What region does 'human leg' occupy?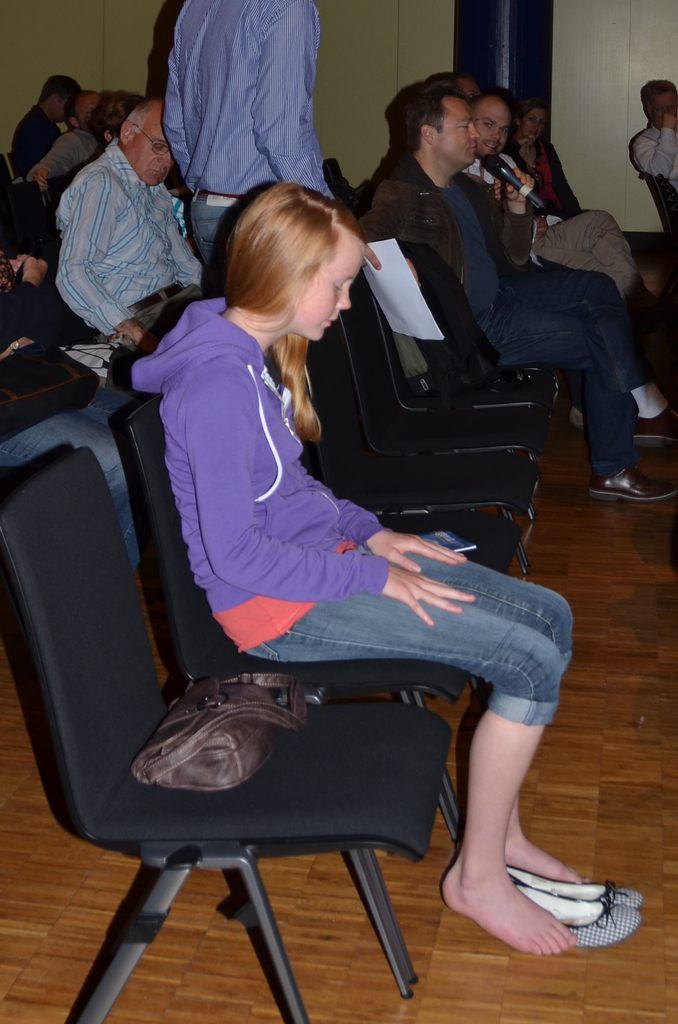
x1=528, y1=207, x2=670, y2=340.
